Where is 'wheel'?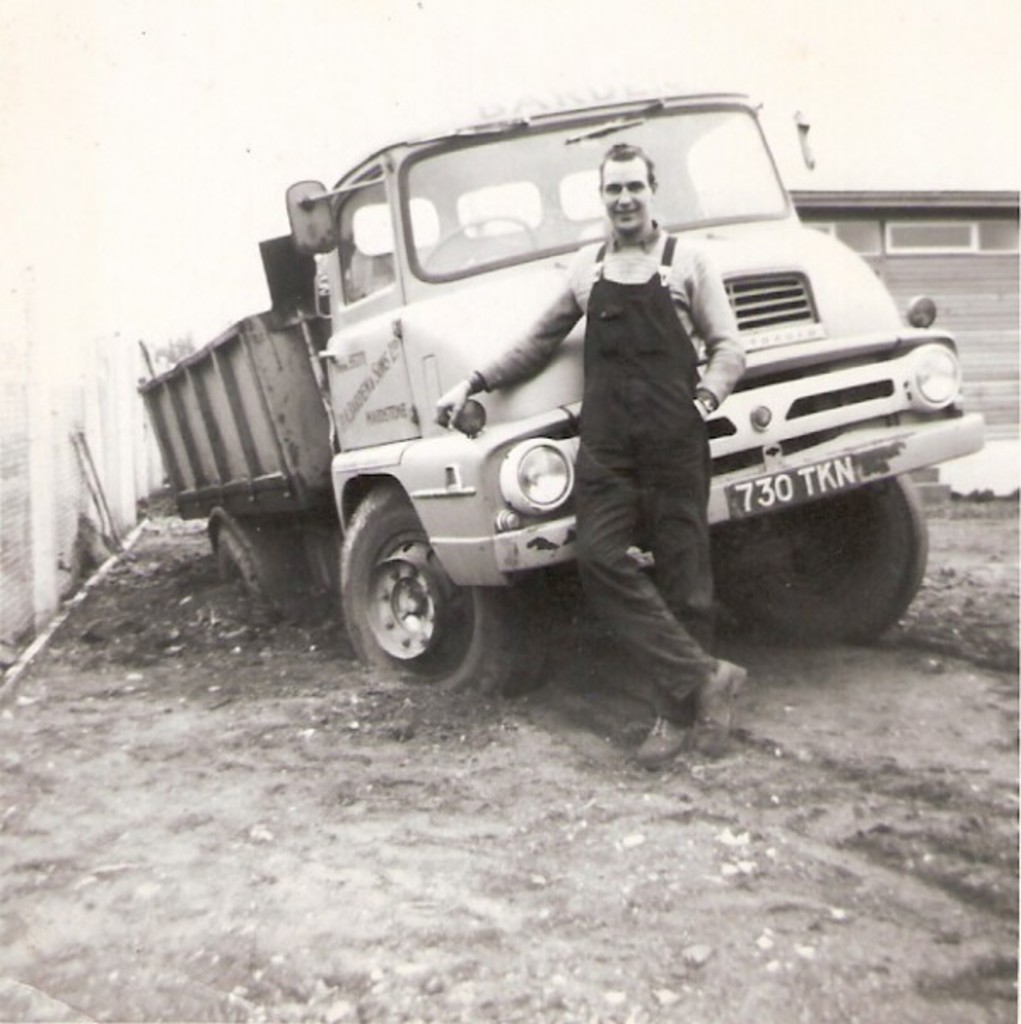
rect(422, 215, 534, 259).
